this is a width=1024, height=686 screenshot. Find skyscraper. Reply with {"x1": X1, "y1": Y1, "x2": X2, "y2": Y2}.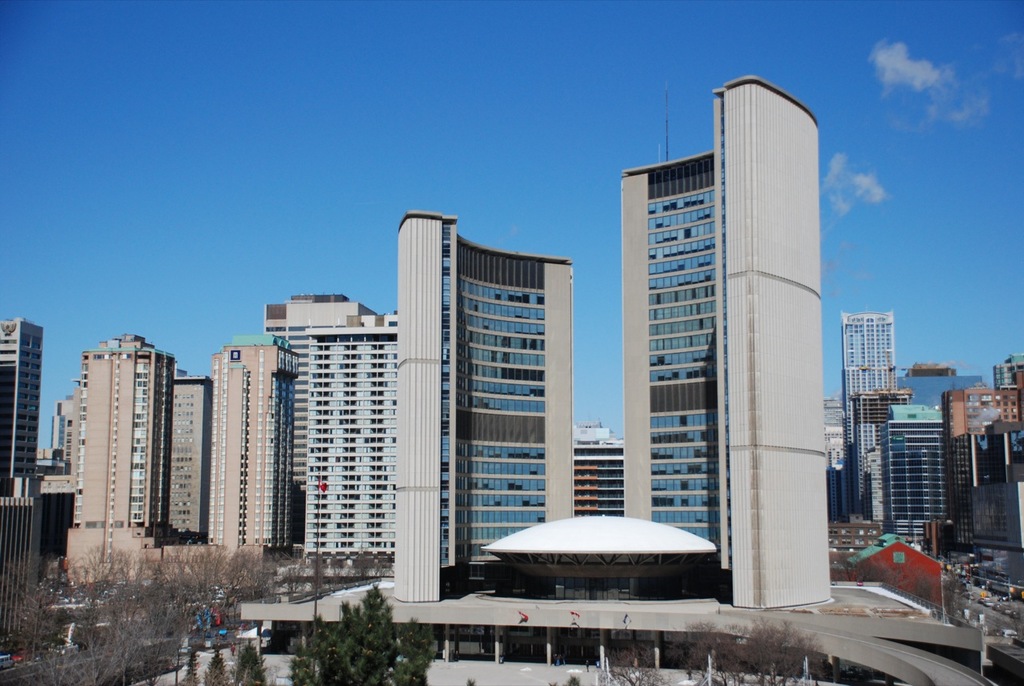
{"x1": 836, "y1": 307, "x2": 908, "y2": 502}.
